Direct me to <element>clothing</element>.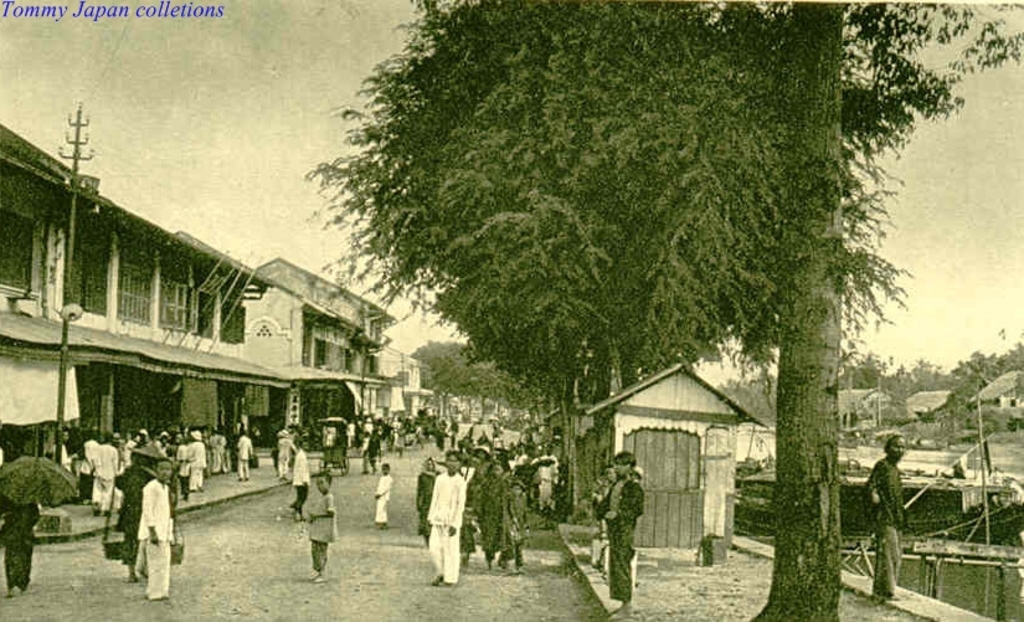
Direction: x1=120 y1=463 x2=155 y2=559.
